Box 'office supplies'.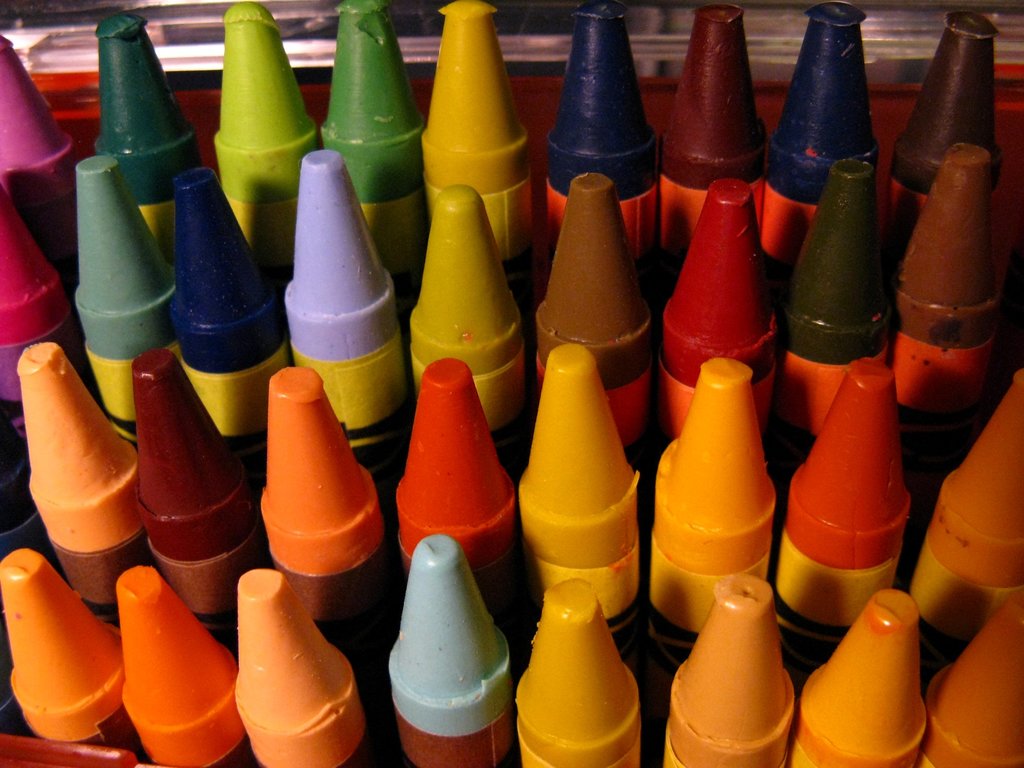
region(204, 0, 326, 240).
